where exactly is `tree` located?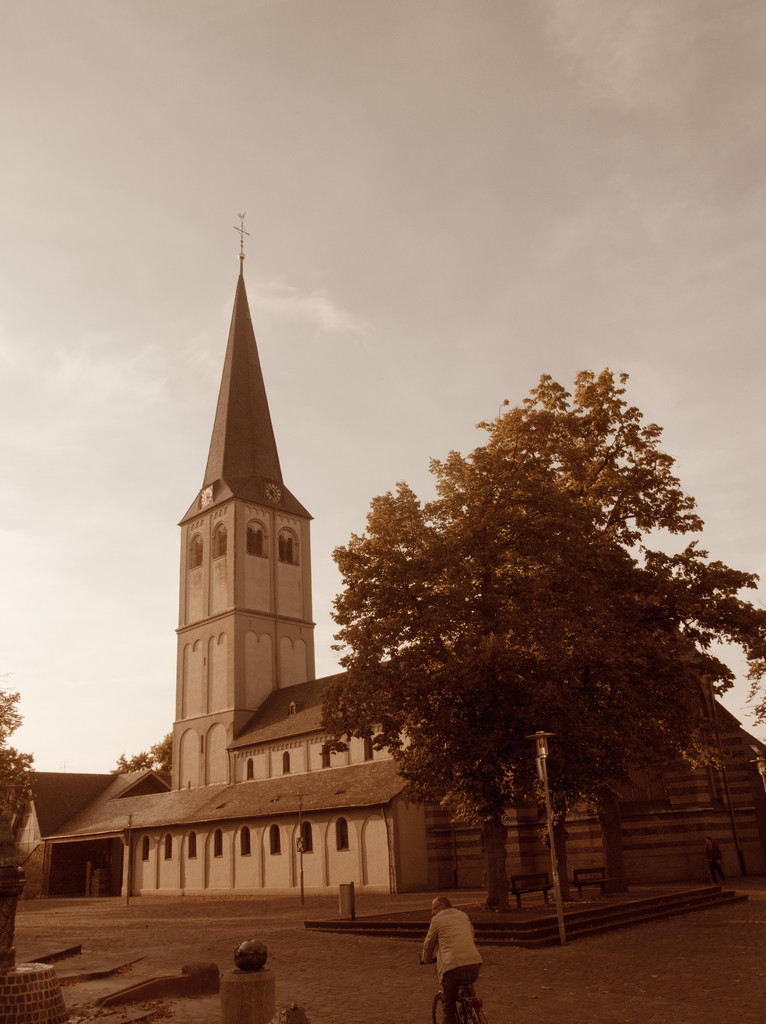
Its bounding box is [left=0, top=672, right=31, bottom=851].
